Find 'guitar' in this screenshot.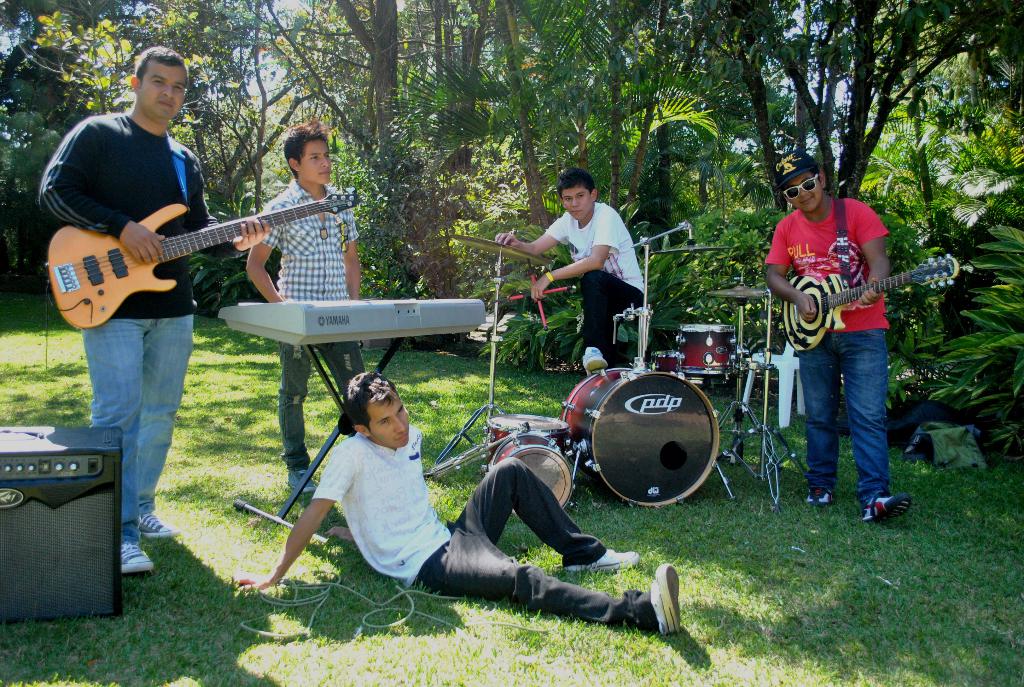
The bounding box for 'guitar' is x1=35, y1=181, x2=337, y2=324.
